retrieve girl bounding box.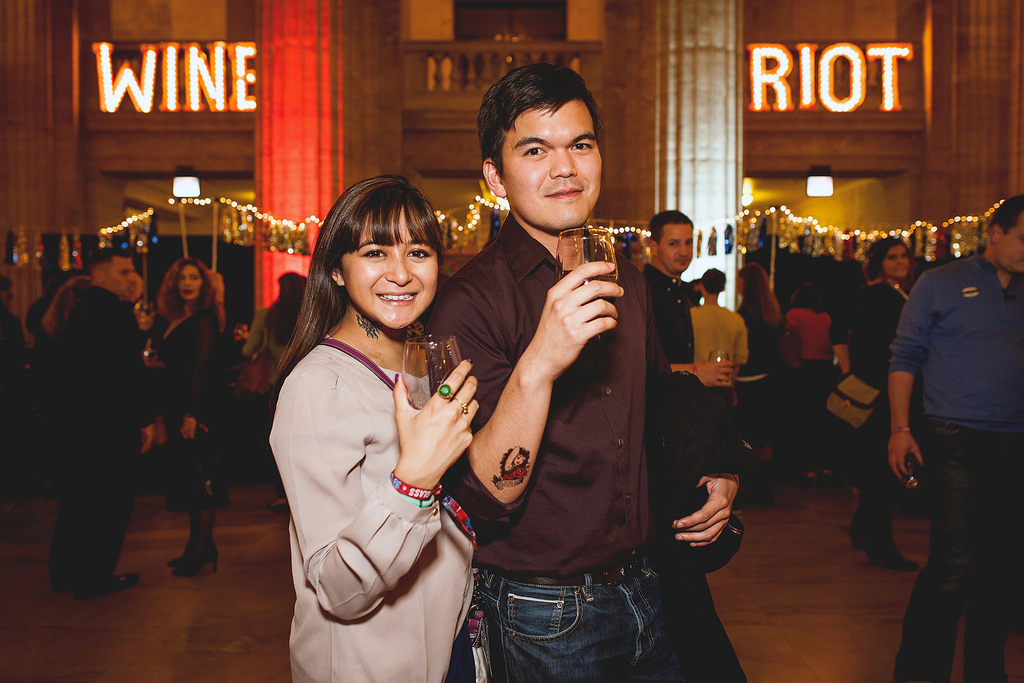
Bounding box: (150, 250, 220, 576).
